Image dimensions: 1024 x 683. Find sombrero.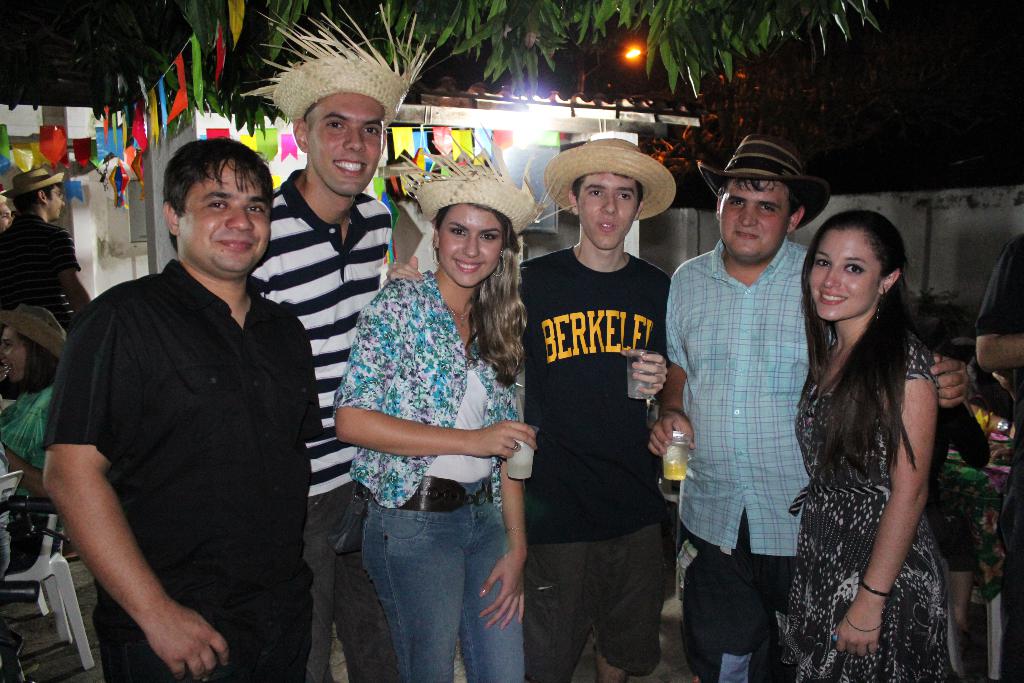
(x1=542, y1=135, x2=676, y2=222).
